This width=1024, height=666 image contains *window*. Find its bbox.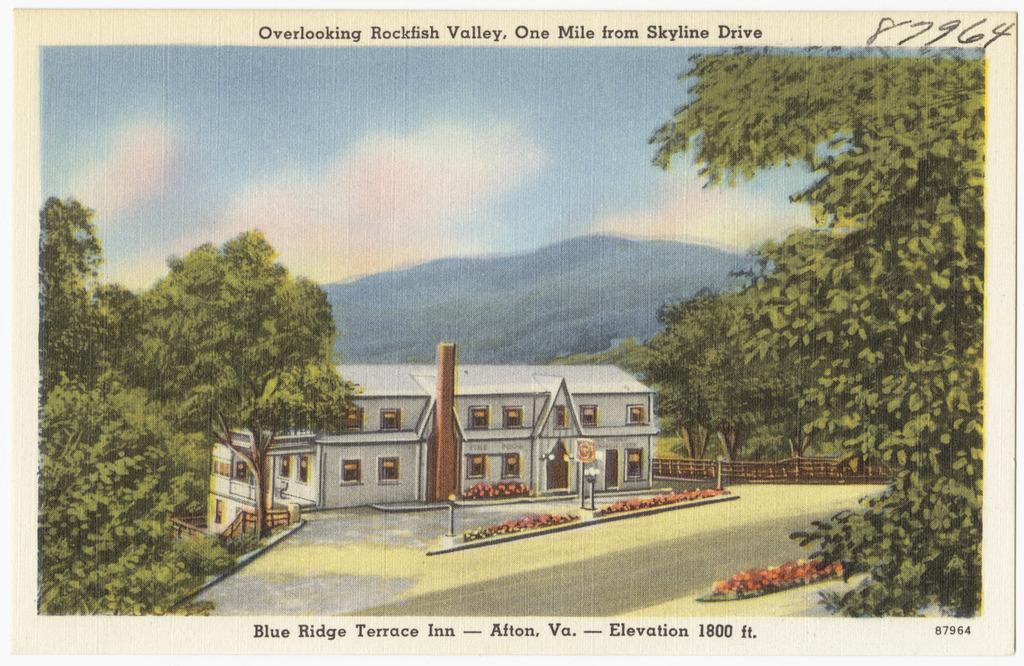
l=505, t=450, r=515, b=480.
